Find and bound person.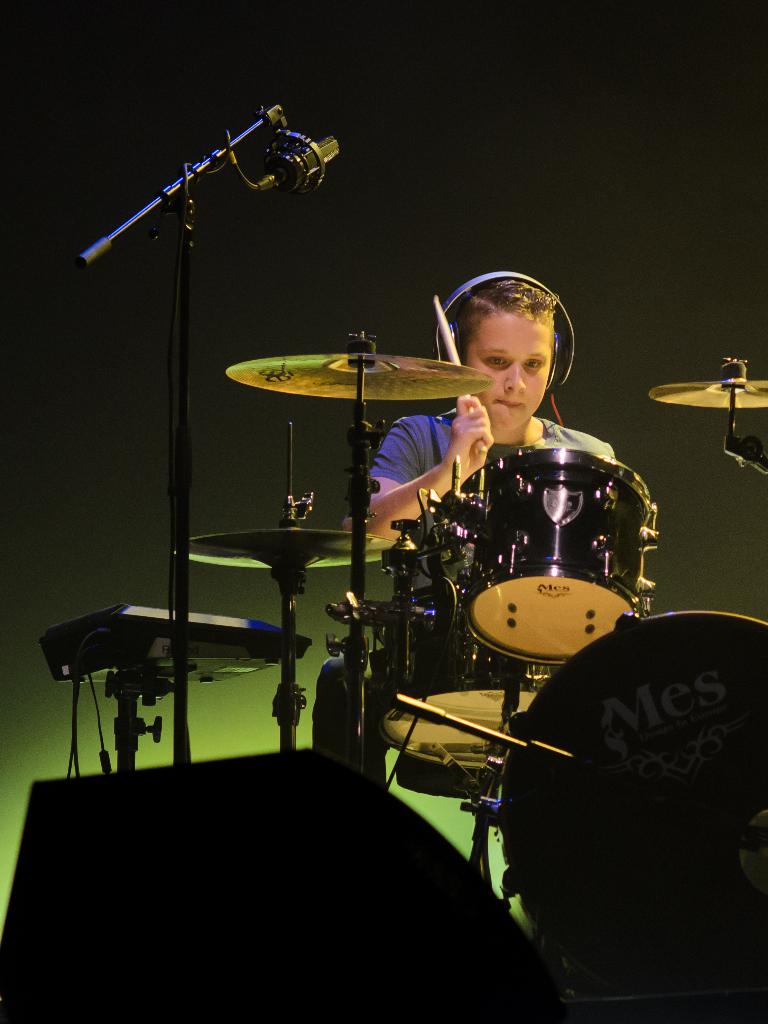
Bound: rect(312, 267, 630, 792).
